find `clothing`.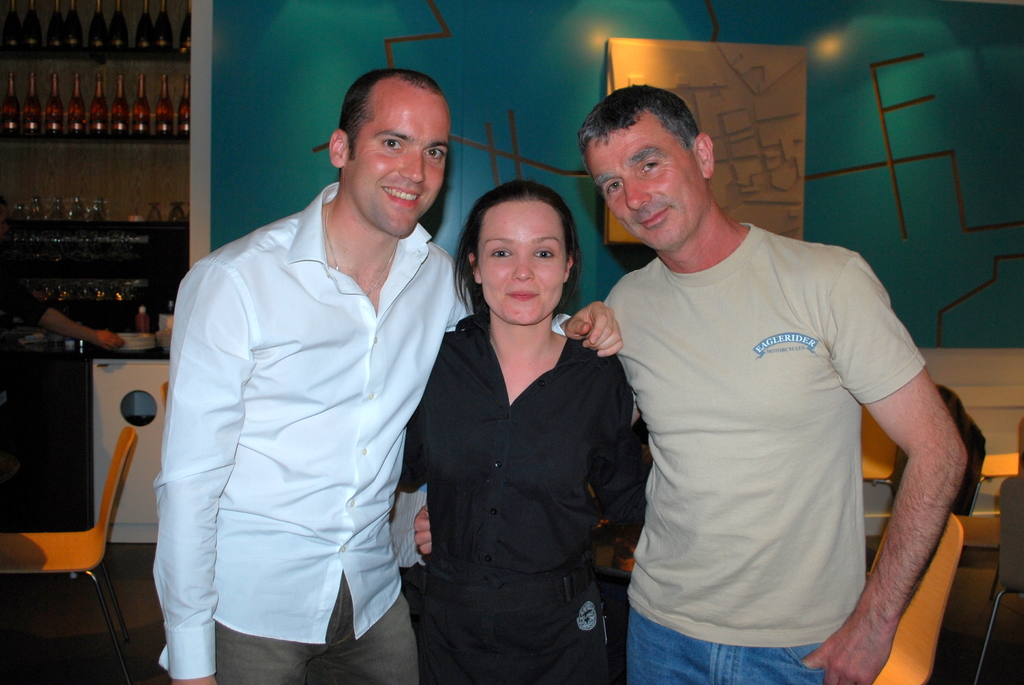
box=[605, 153, 945, 663].
